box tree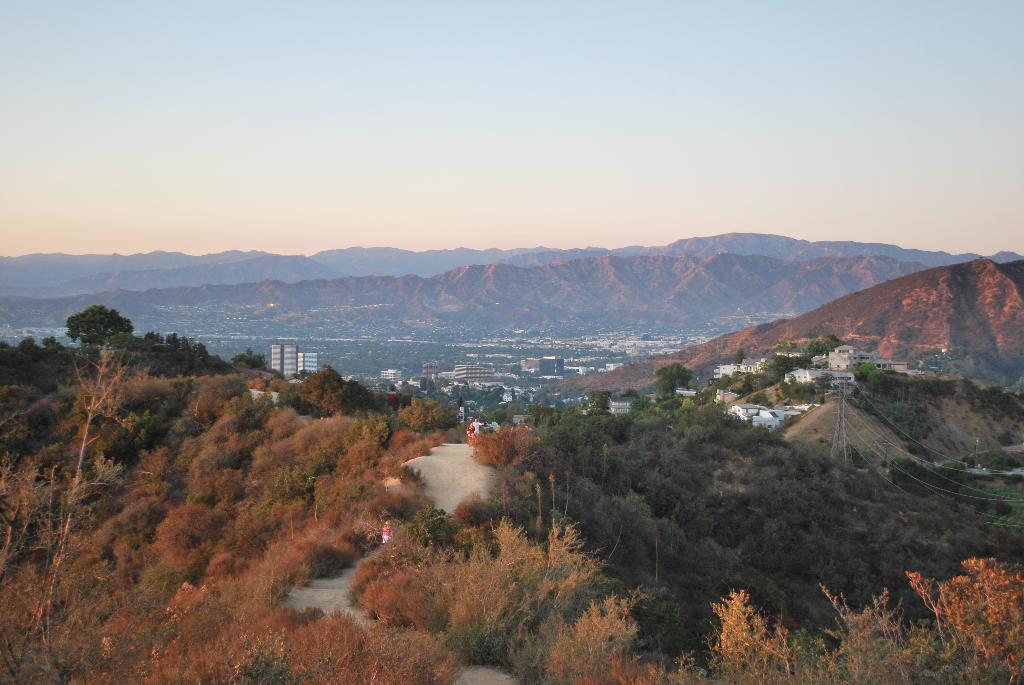
<region>49, 295, 126, 368</region>
